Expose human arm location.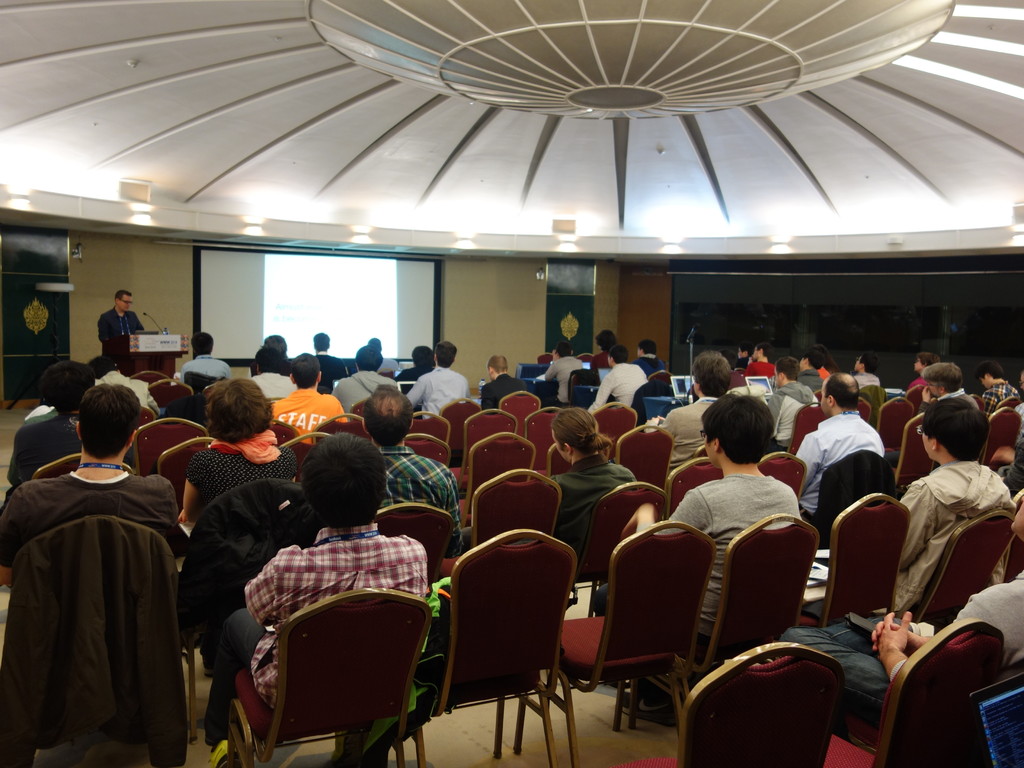
Exposed at (x1=870, y1=598, x2=968, y2=679).
